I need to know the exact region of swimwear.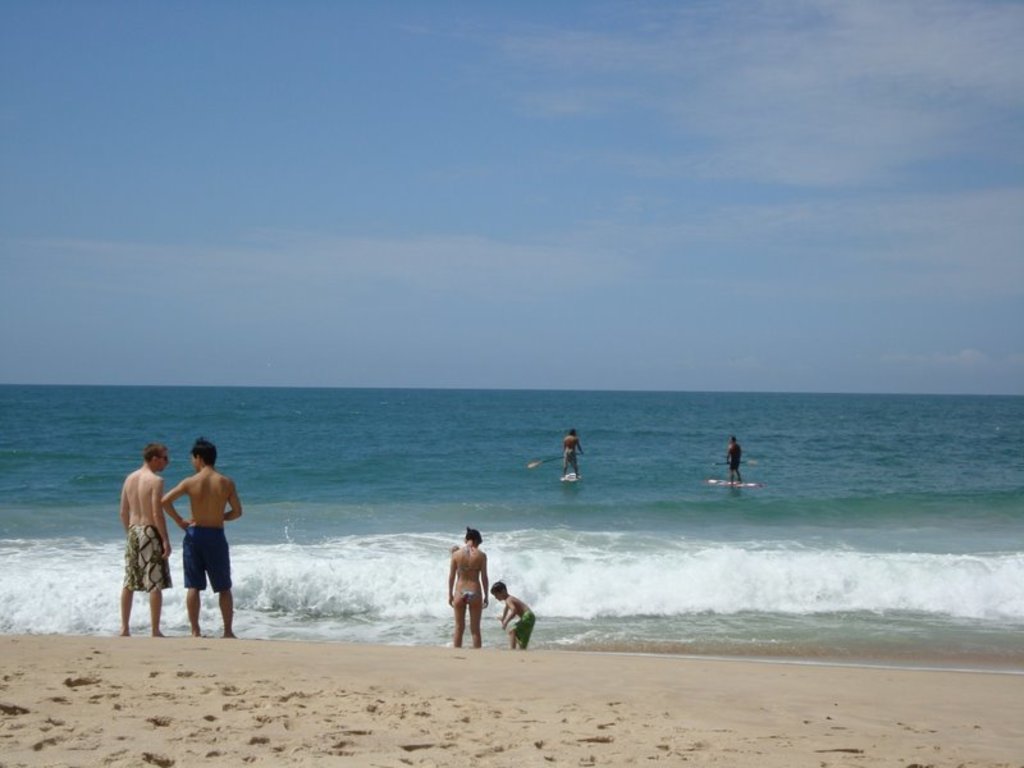
Region: {"left": 511, "top": 609, "right": 538, "bottom": 648}.
